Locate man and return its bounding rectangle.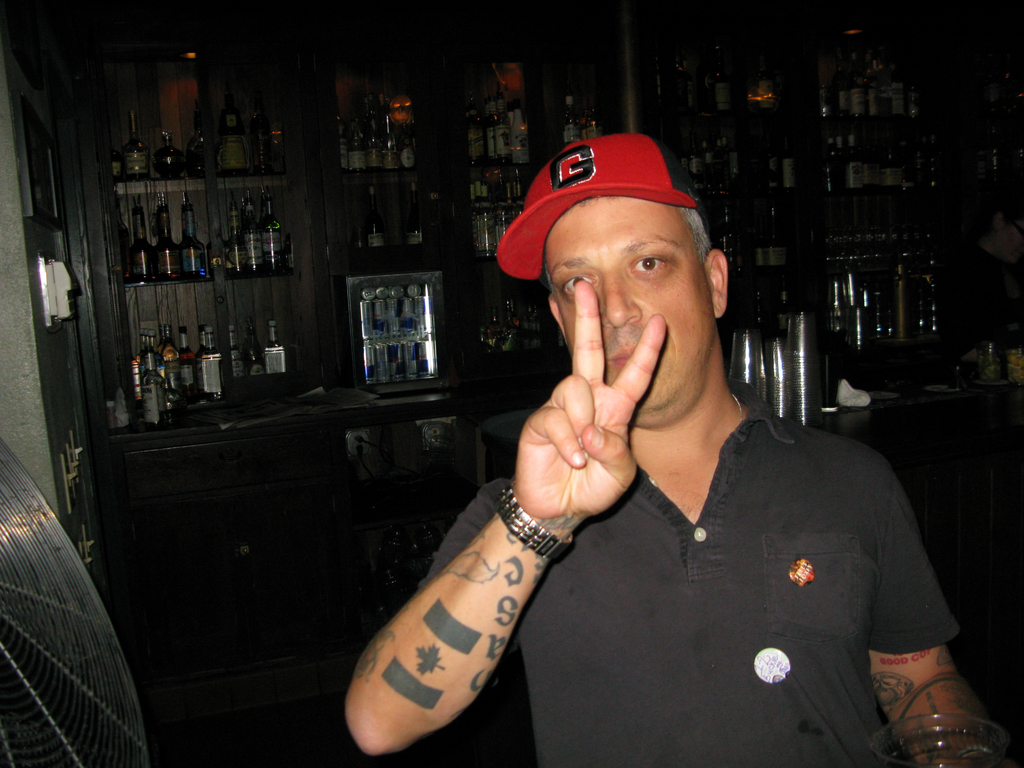
405, 132, 970, 760.
